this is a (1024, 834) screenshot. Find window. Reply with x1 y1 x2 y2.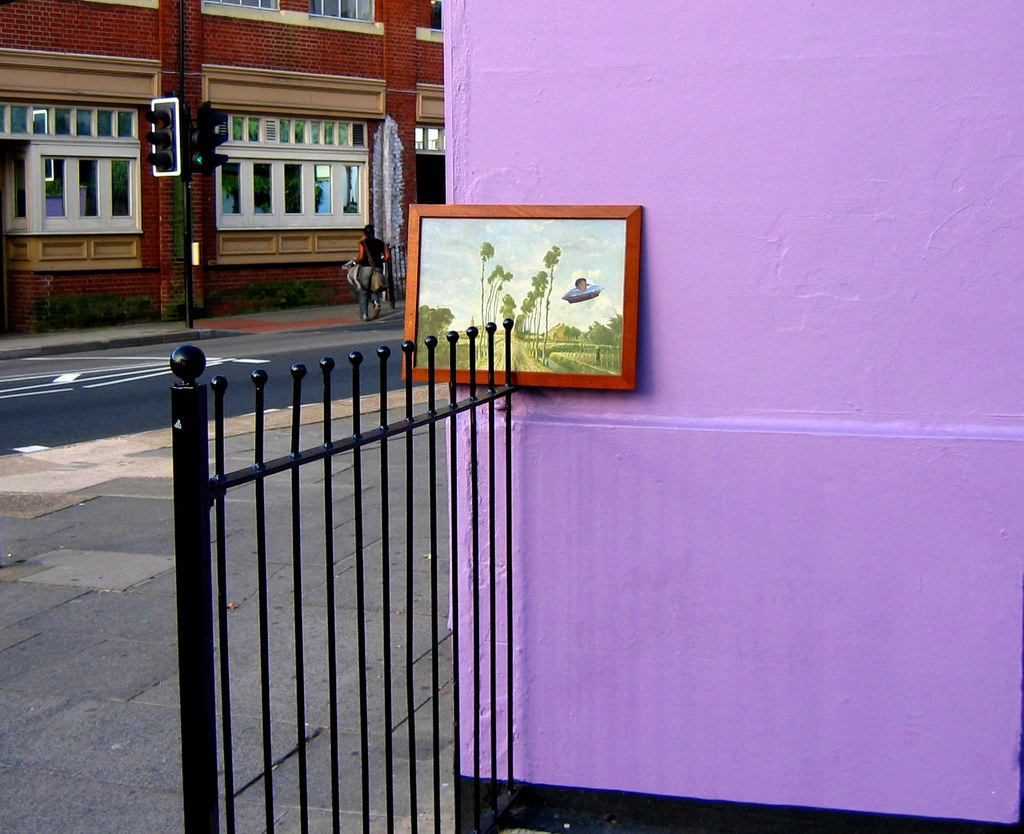
254 167 276 213.
